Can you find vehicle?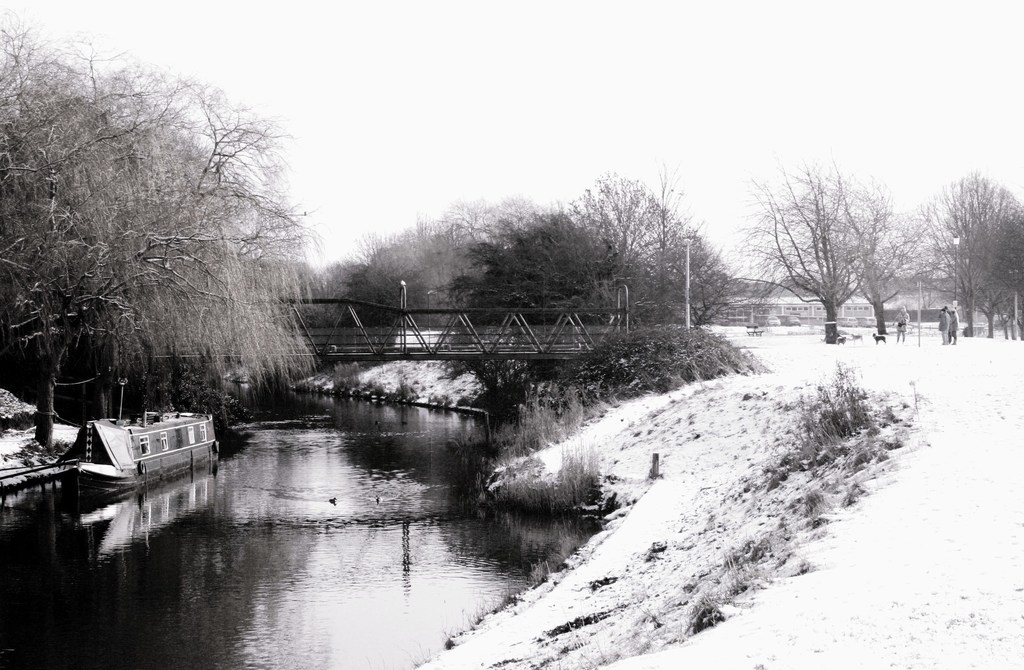
Yes, bounding box: x1=45, y1=408, x2=203, y2=488.
